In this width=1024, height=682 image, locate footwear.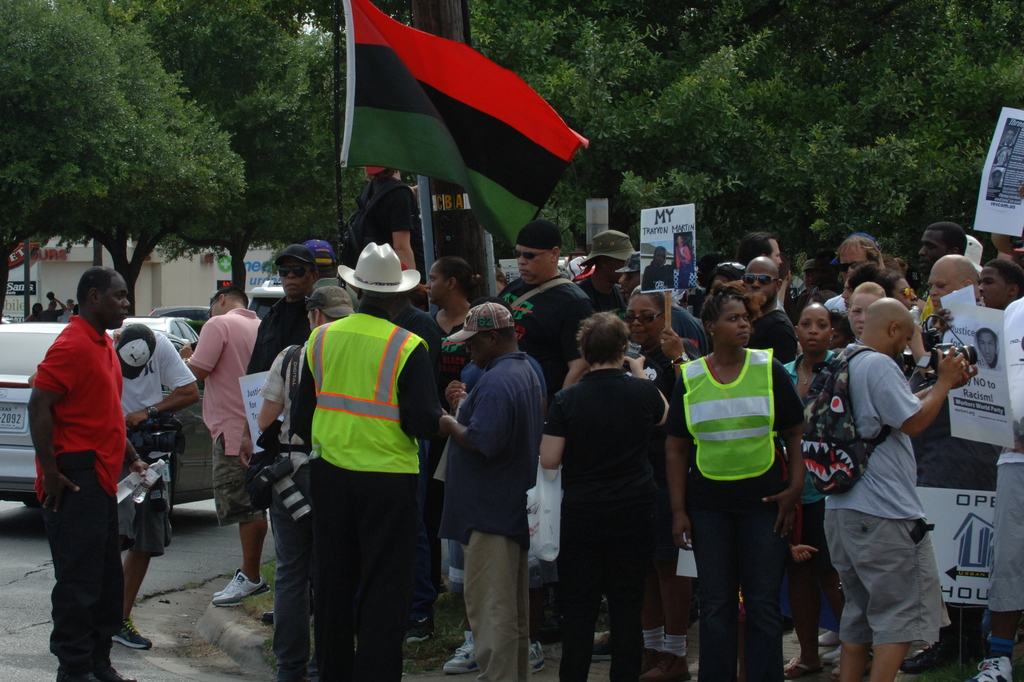
Bounding box: Rect(637, 646, 660, 674).
